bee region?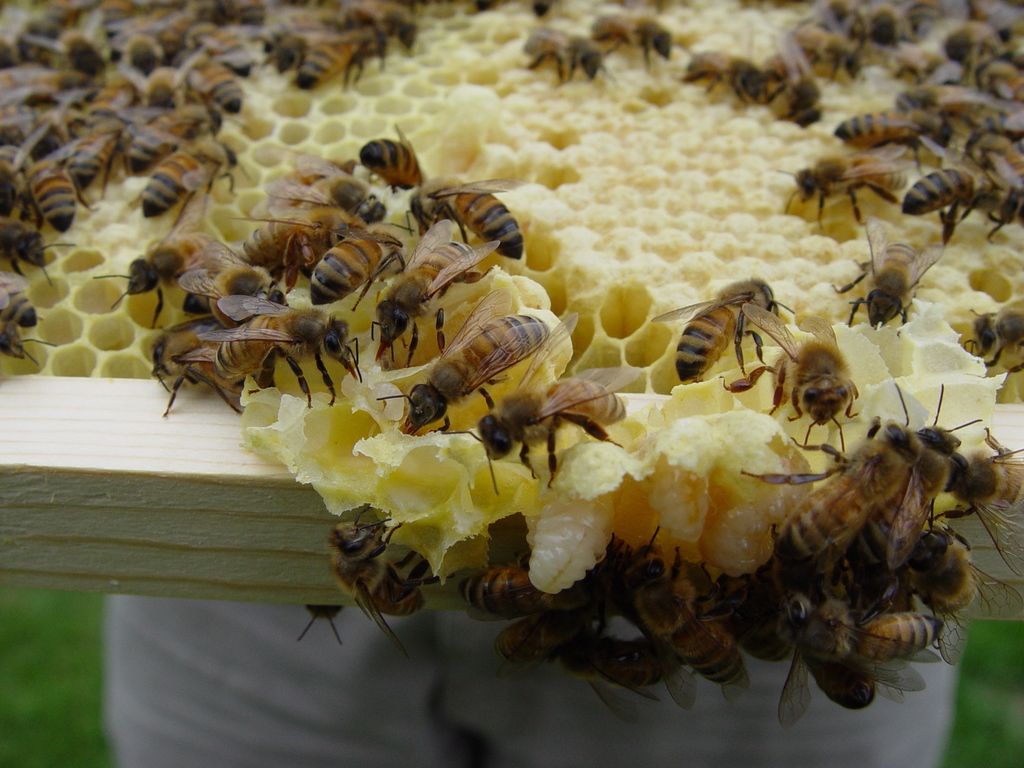
l=253, t=26, r=352, b=76
